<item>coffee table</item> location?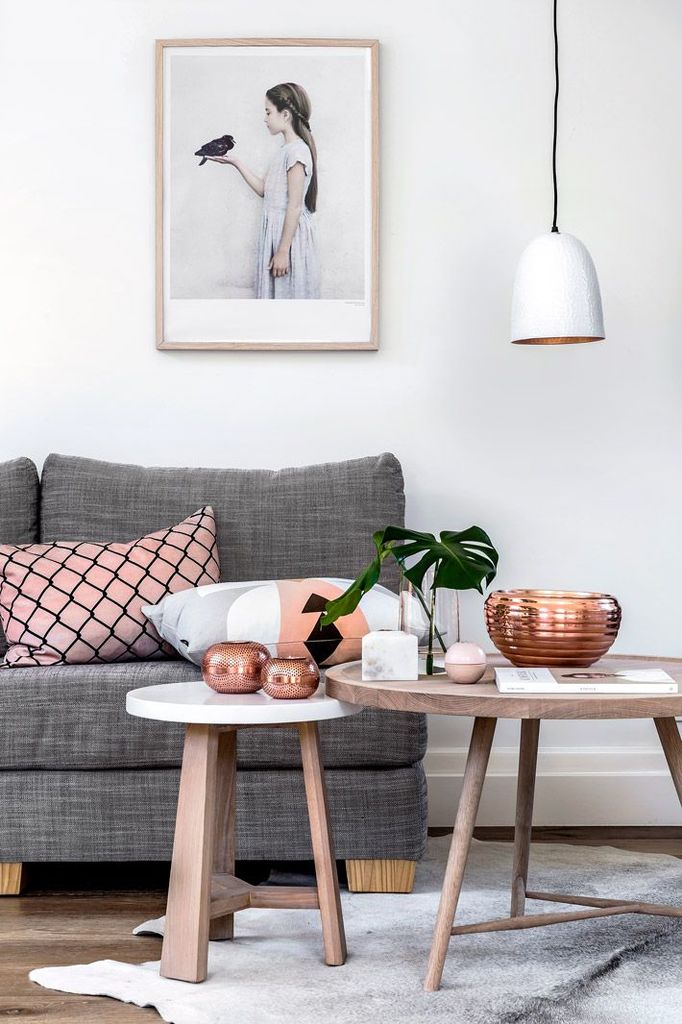
box(124, 678, 358, 986)
